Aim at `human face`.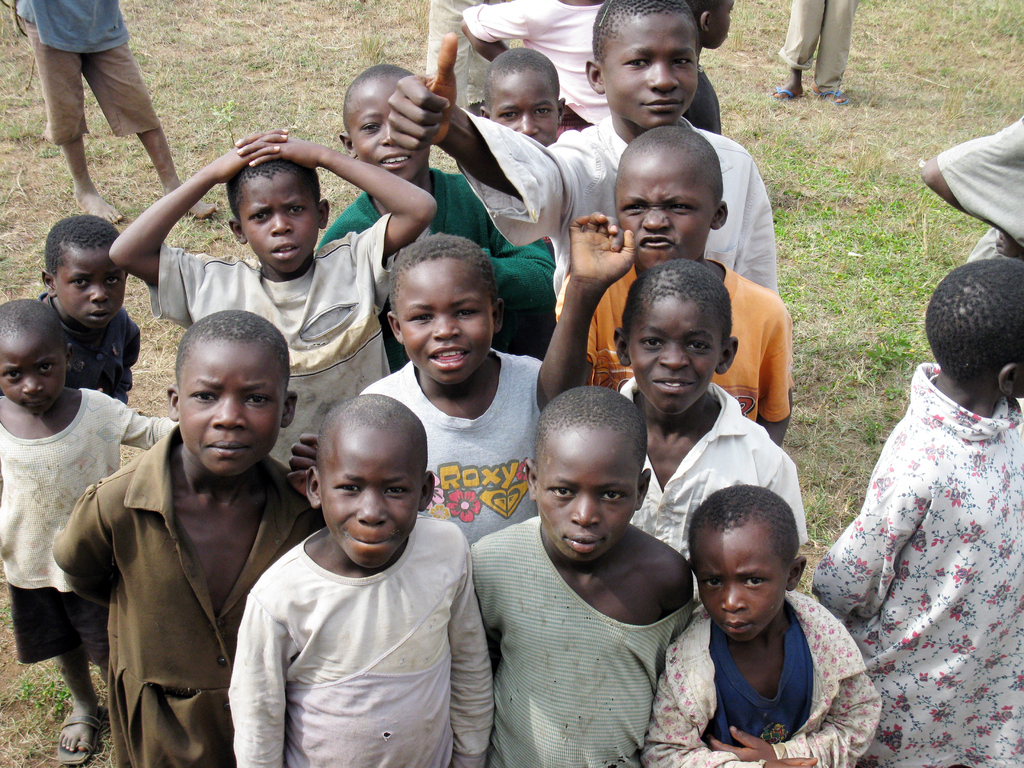
Aimed at bbox=[0, 339, 65, 406].
